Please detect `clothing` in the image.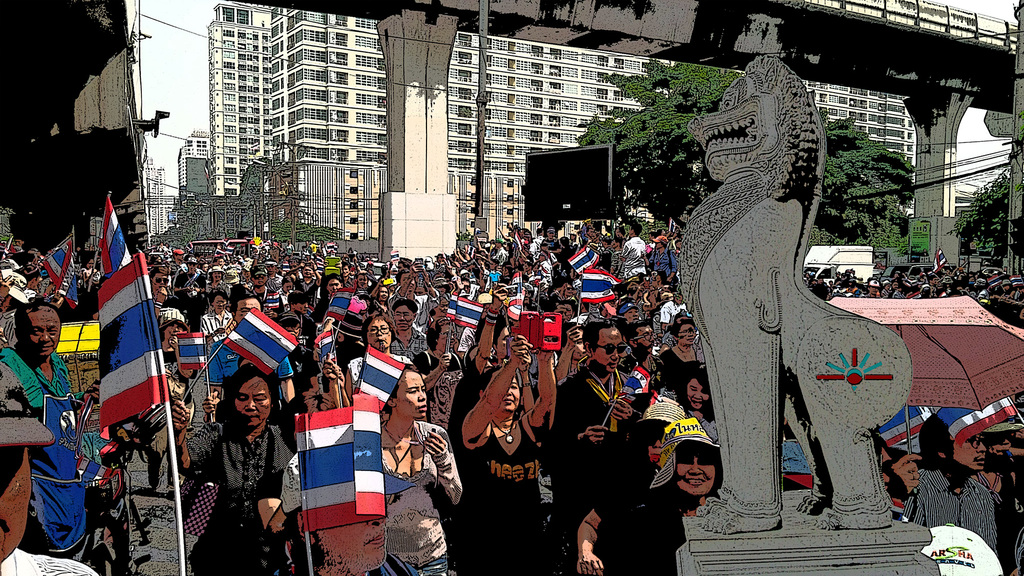
box=[172, 271, 207, 323].
